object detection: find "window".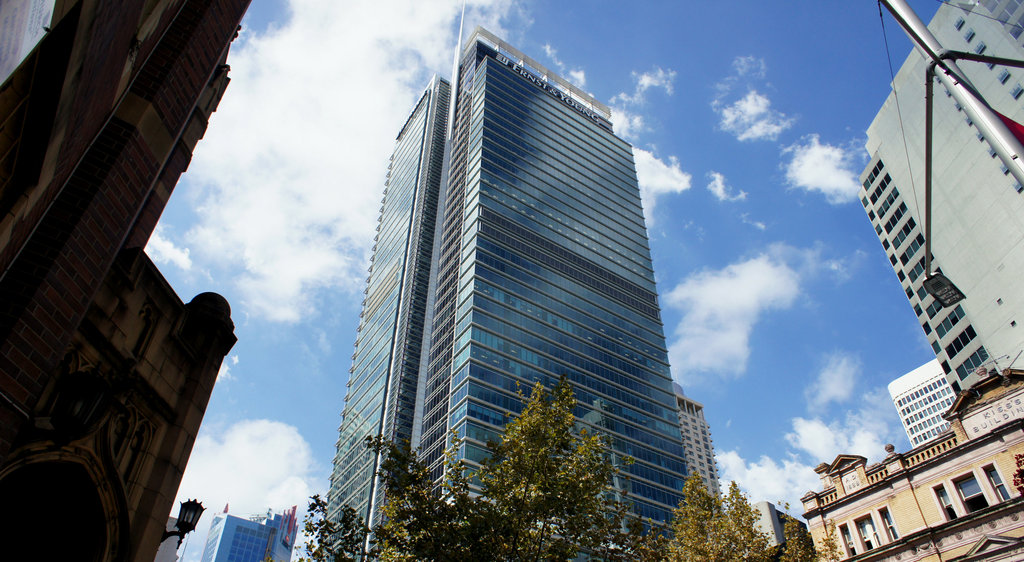
[x1=980, y1=466, x2=1015, y2=508].
